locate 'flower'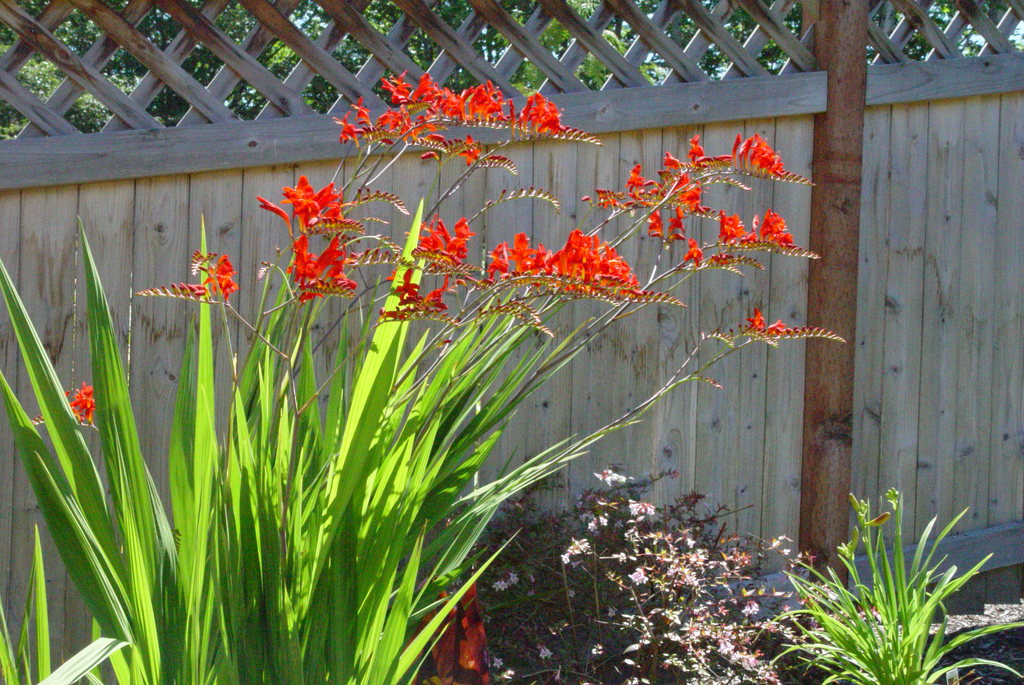
locate(646, 208, 687, 238)
